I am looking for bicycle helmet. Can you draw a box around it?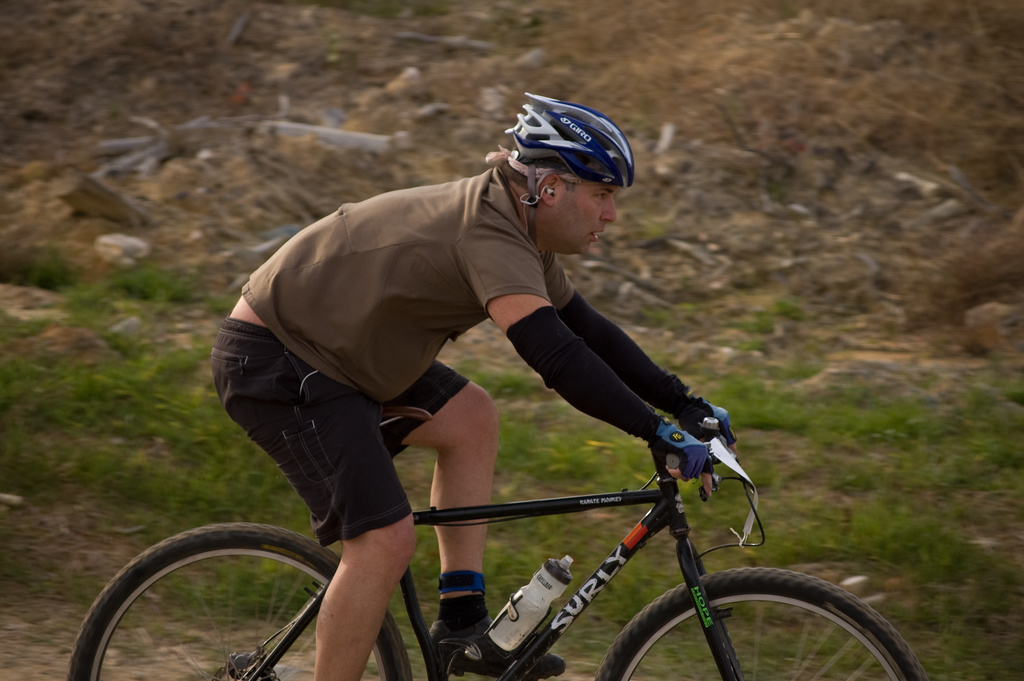
Sure, the bounding box is detection(508, 88, 630, 185).
